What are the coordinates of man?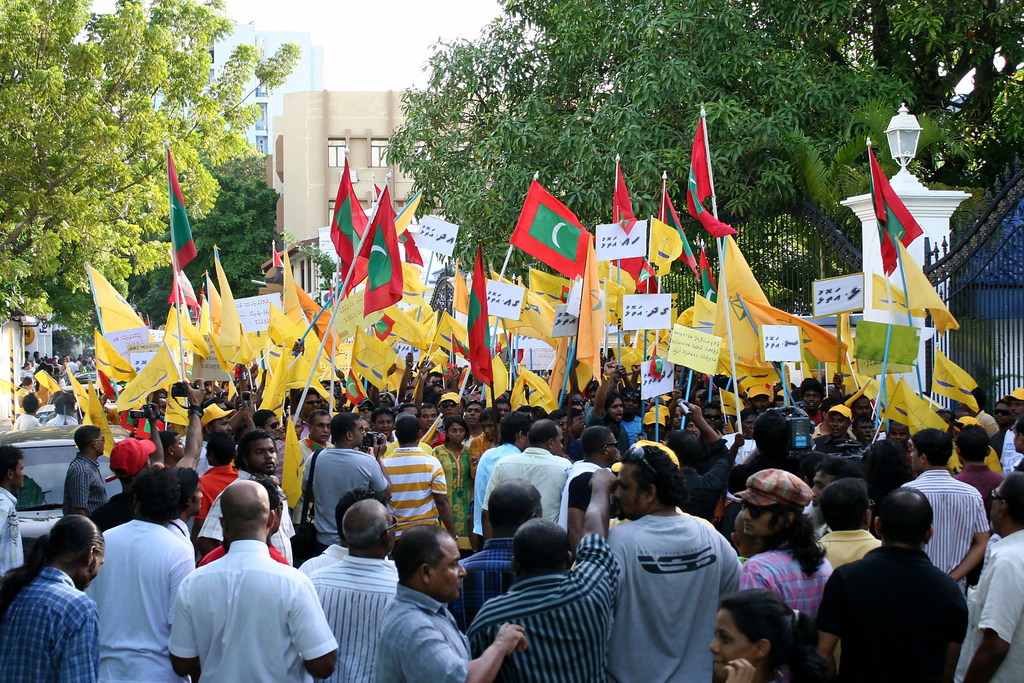
box(81, 477, 191, 682).
